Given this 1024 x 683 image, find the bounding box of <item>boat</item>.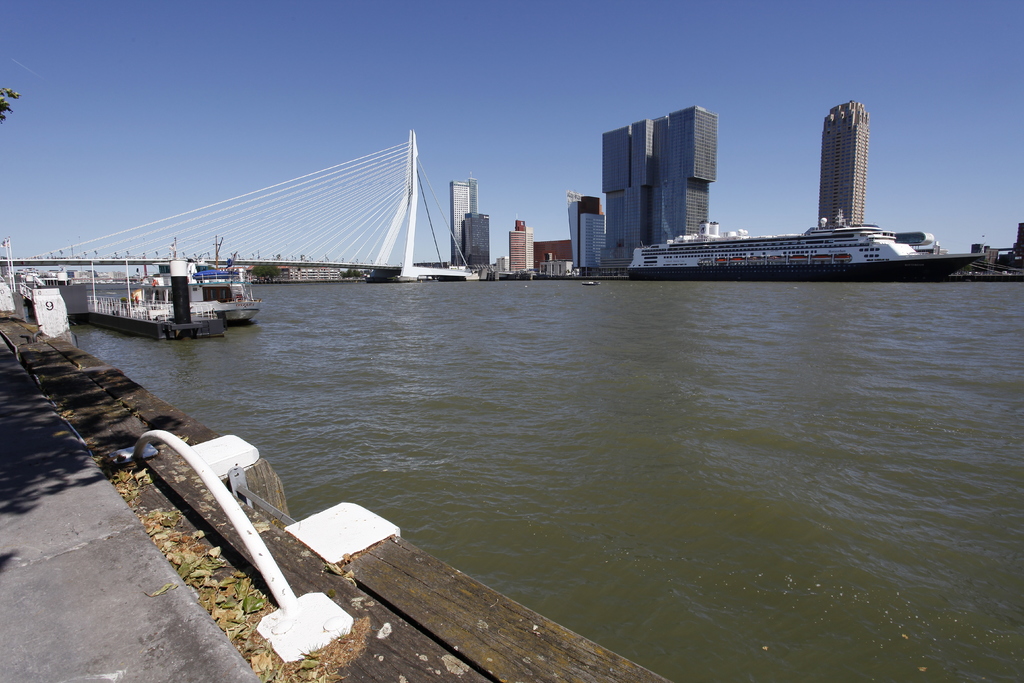
x1=787, y1=250, x2=810, y2=265.
